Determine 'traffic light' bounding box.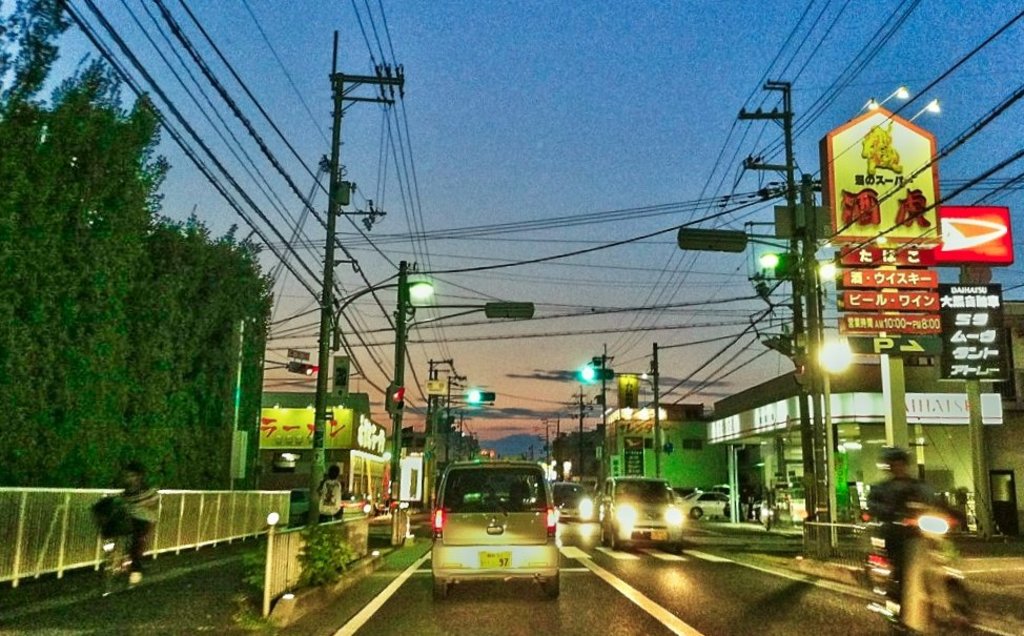
Determined: <bbox>387, 382, 404, 411</bbox>.
